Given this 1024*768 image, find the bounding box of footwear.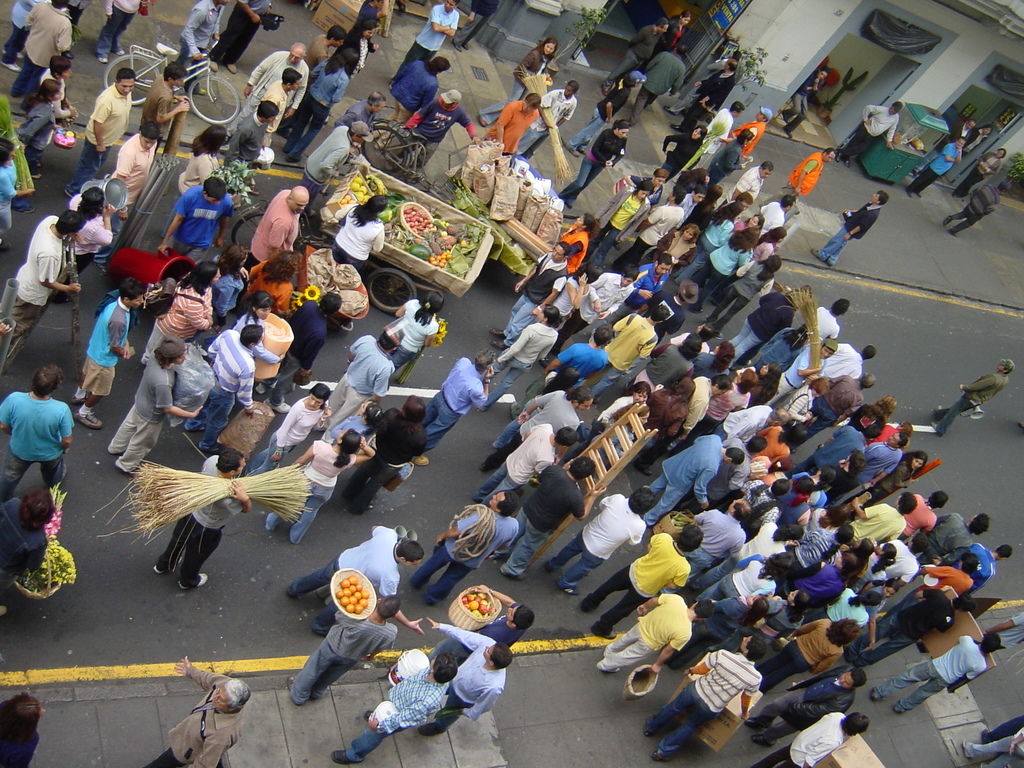
(950,232,959,240).
